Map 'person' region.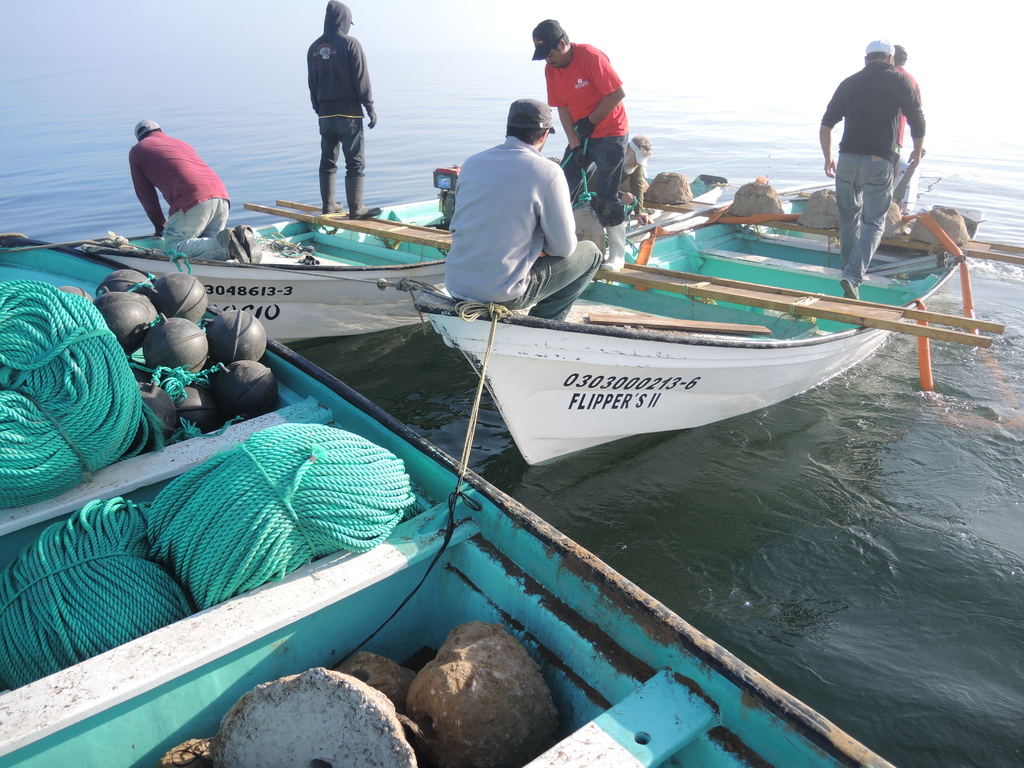
Mapped to 294:9:374:207.
